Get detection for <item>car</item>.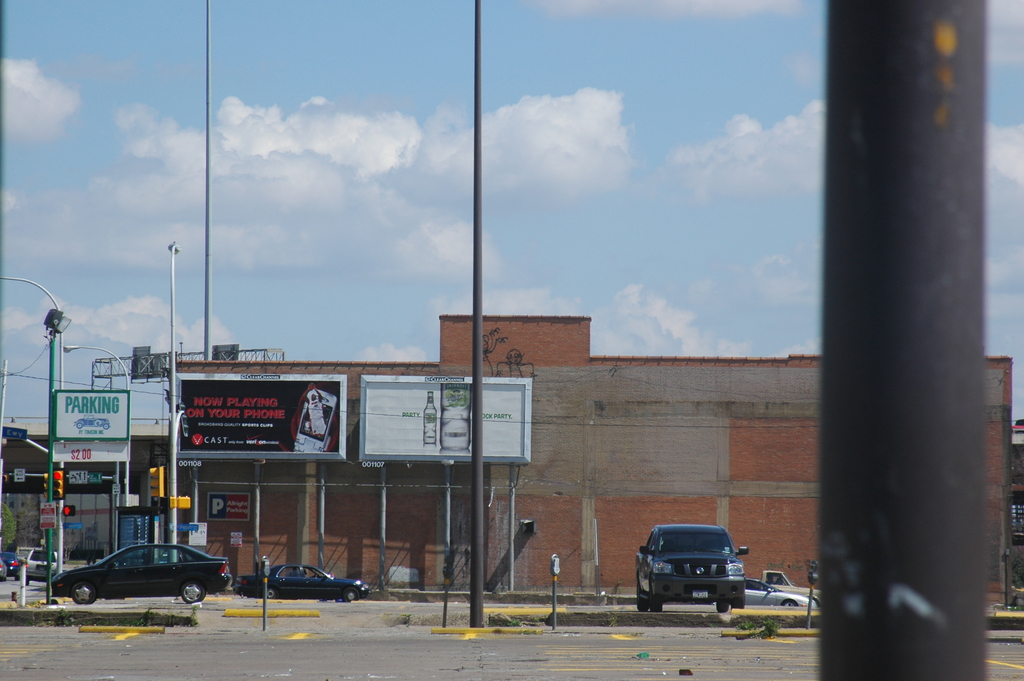
Detection: {"left": 991, "top": 606, "right": 1018, "bottom": 611}.
